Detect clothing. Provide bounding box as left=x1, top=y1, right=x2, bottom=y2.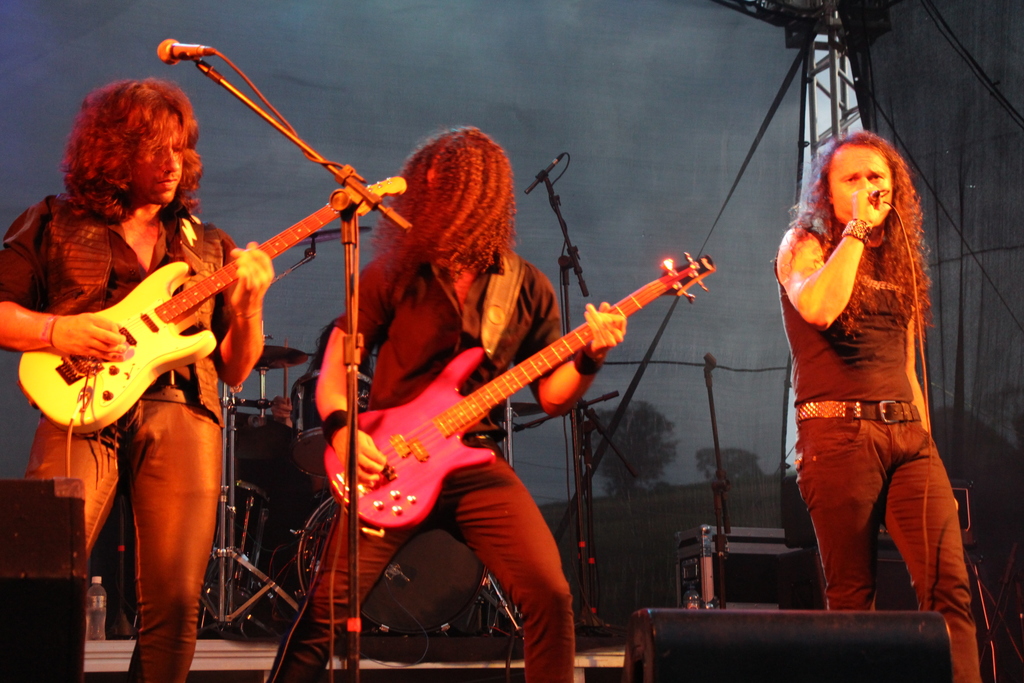
left=788, top=174, right=967, bottom=588.
